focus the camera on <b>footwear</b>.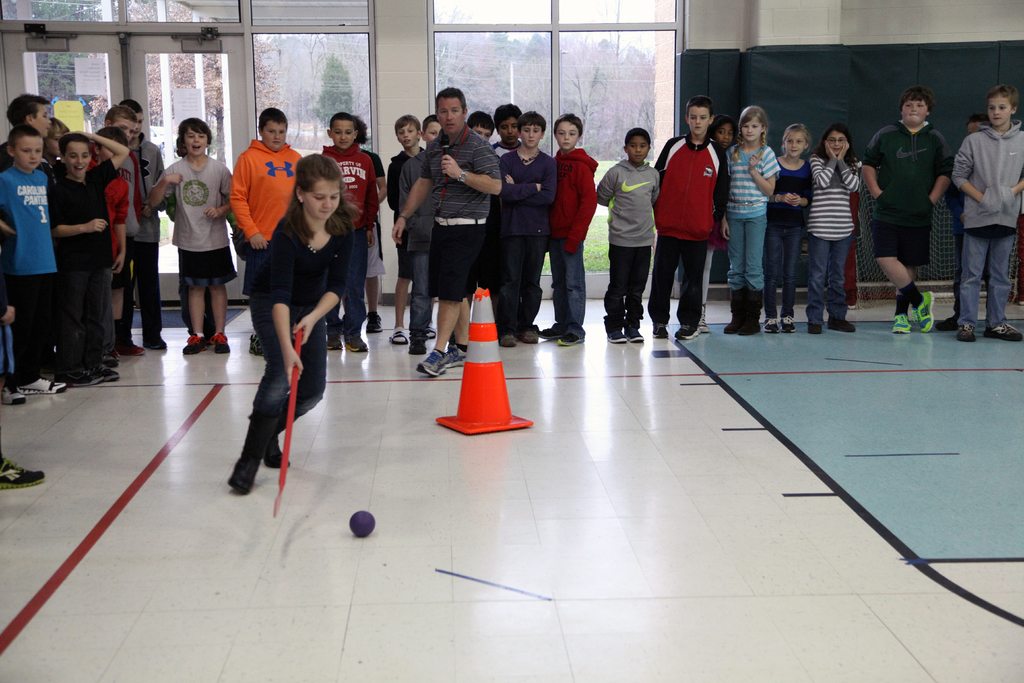
Focus region: bbox=[227, 419, 271, 490].
